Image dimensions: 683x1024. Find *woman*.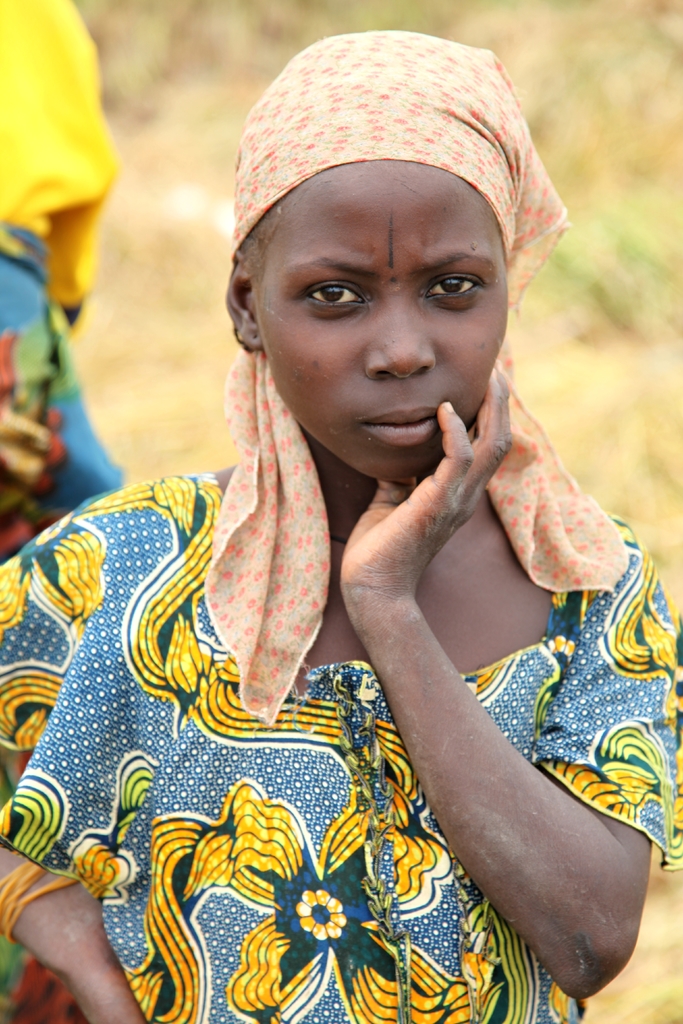
rect(0, 26, 682, 1023).
